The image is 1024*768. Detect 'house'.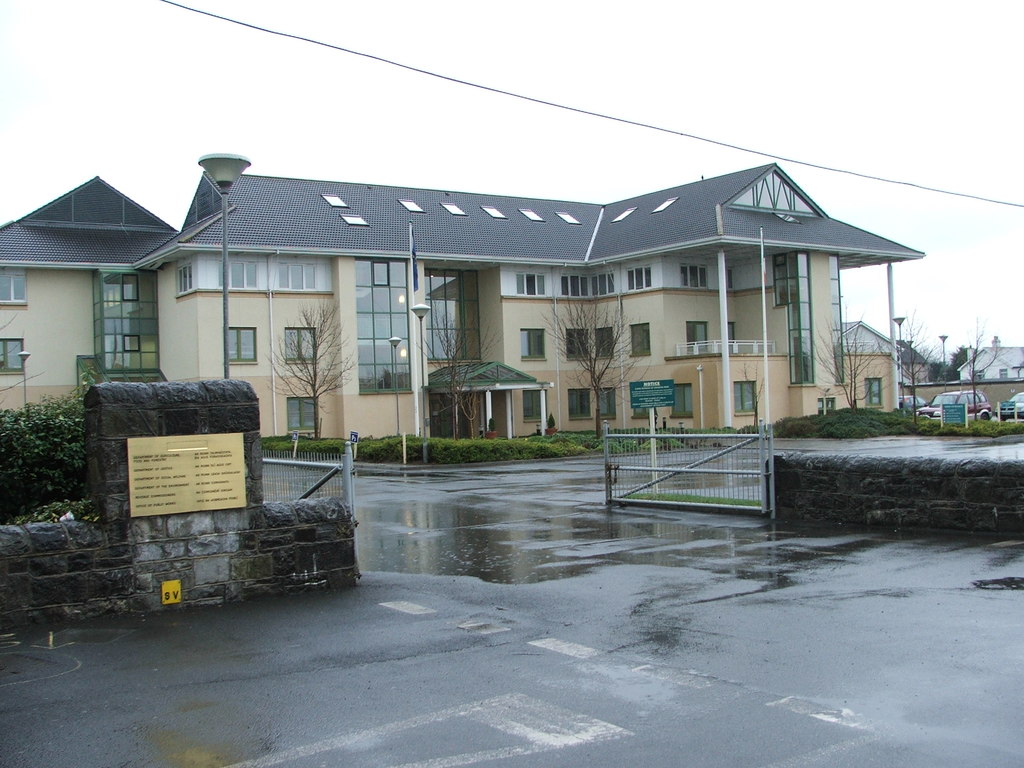
Detection: left=88, top=141, right=934, bottom=474.
